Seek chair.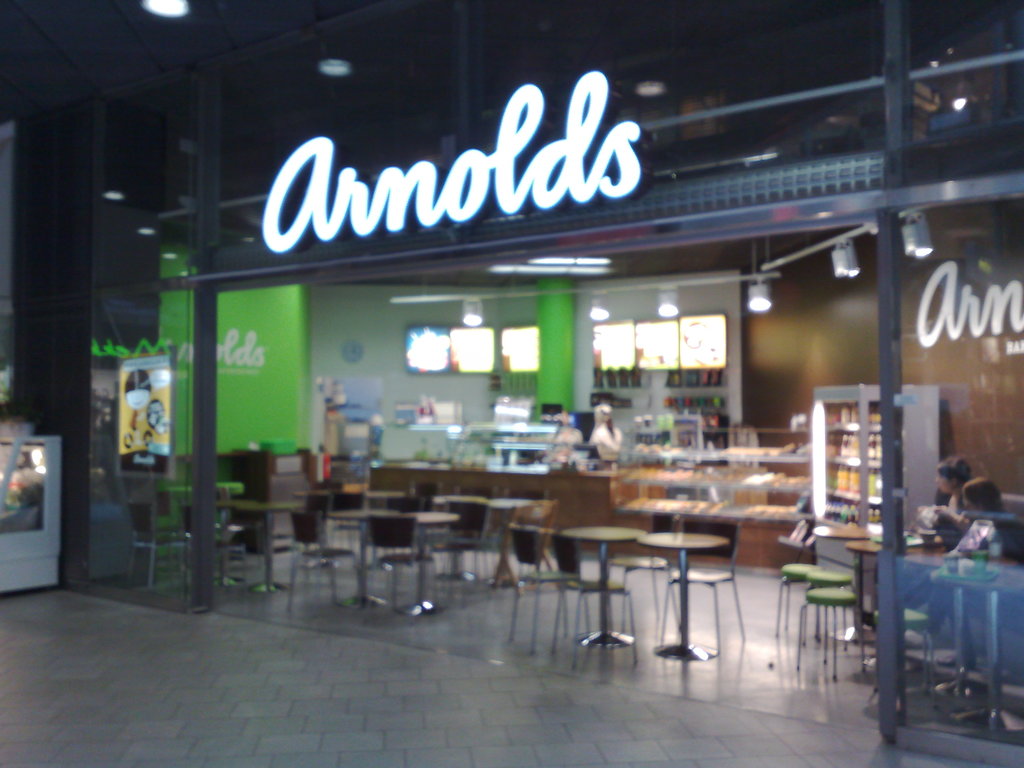
124, 502, 189, 588.
